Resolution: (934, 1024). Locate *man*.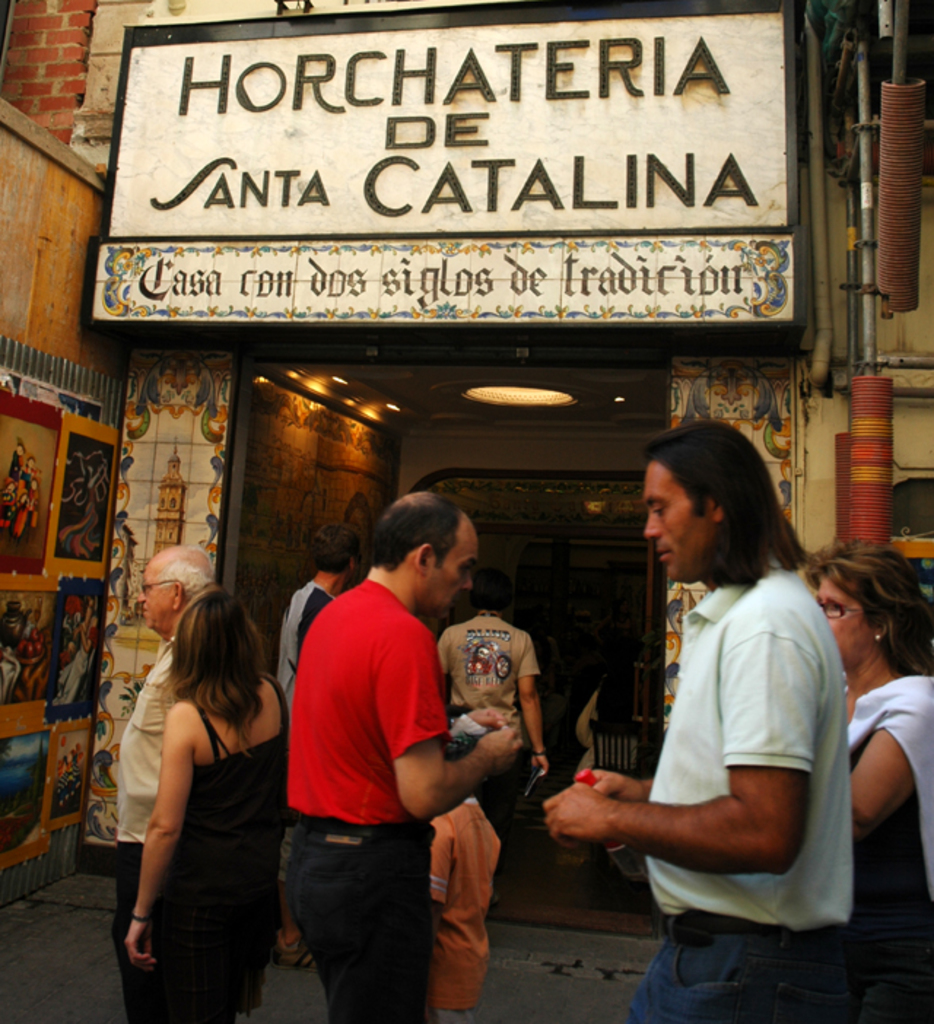
[435,572,560,849].
